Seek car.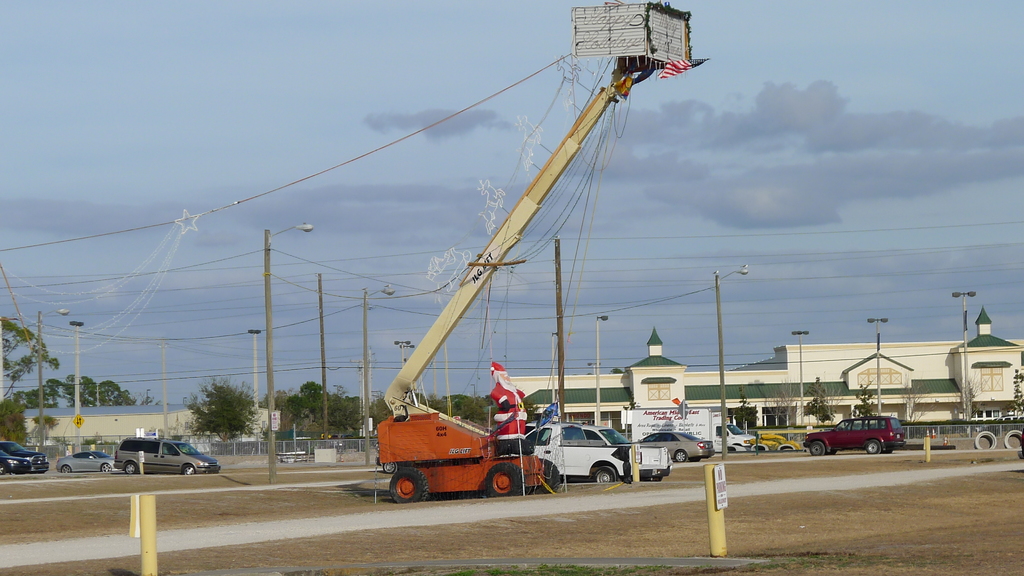
(0,450,32,475).
